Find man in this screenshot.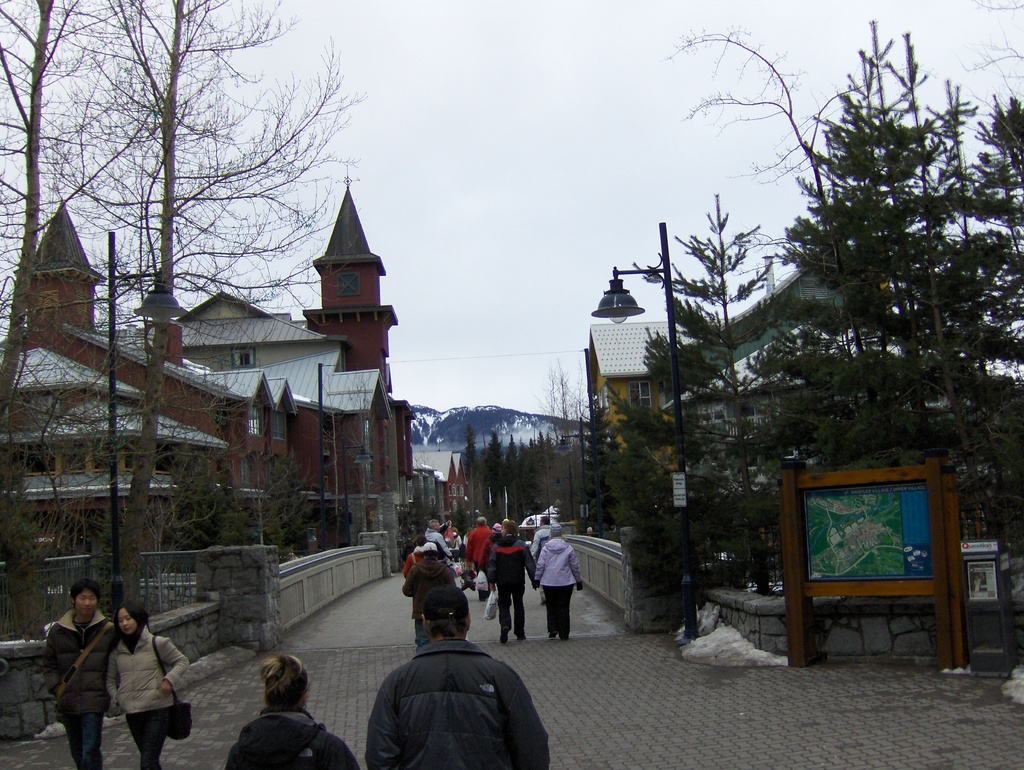
The bounding box for man is <box>527,515,552,563</box>.
